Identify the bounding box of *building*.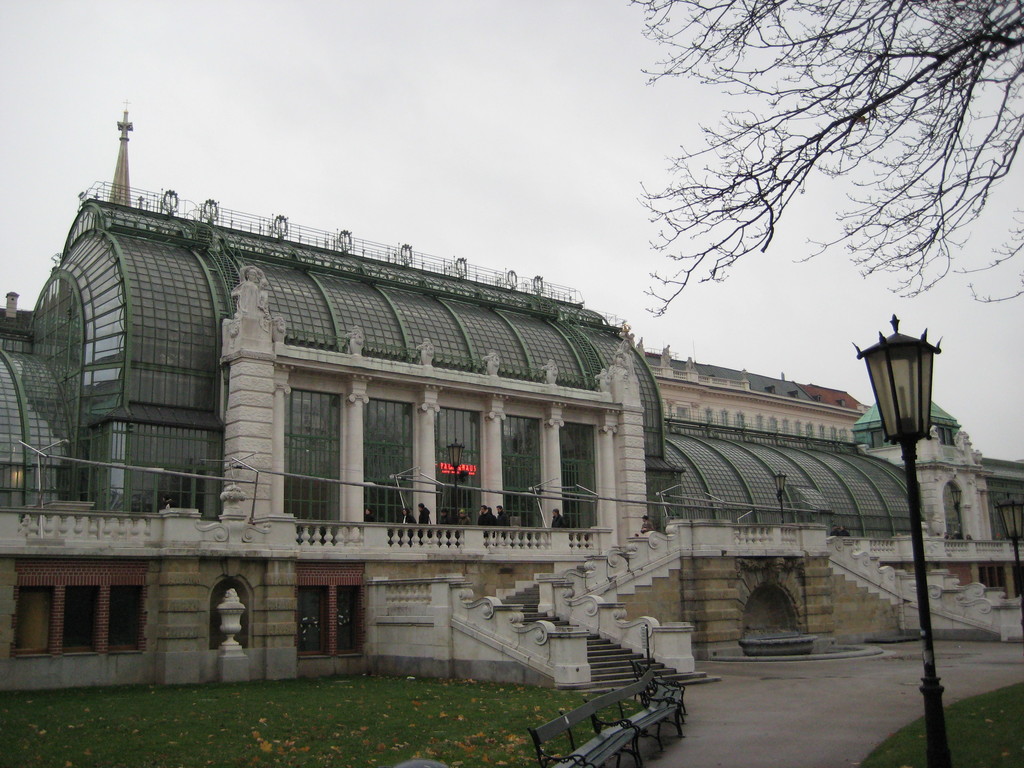
(left=0, top=105, right=1023, bottom=696).
